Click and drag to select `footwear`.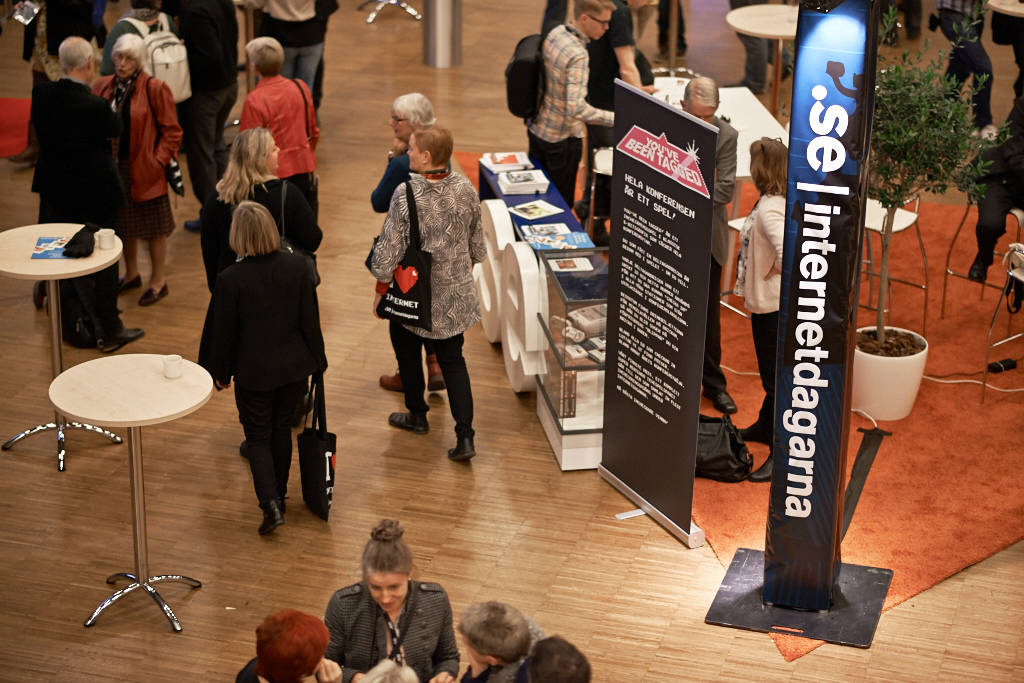
Selection: left=240, top=438, right=255, bottom=461.
